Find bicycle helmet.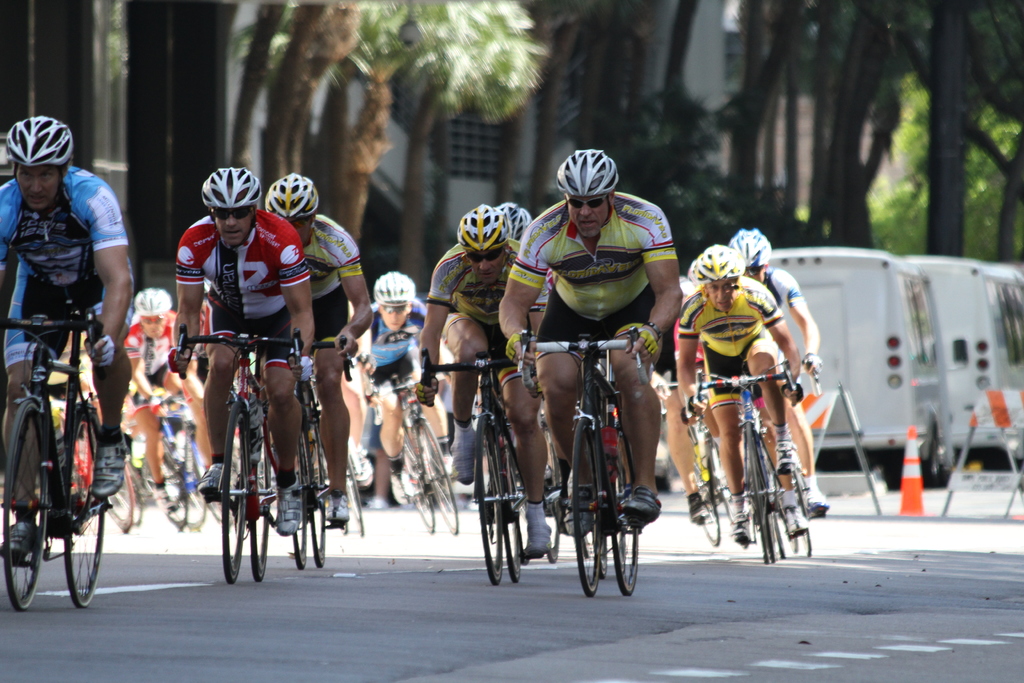
box=[136, 281, 172, 313].
